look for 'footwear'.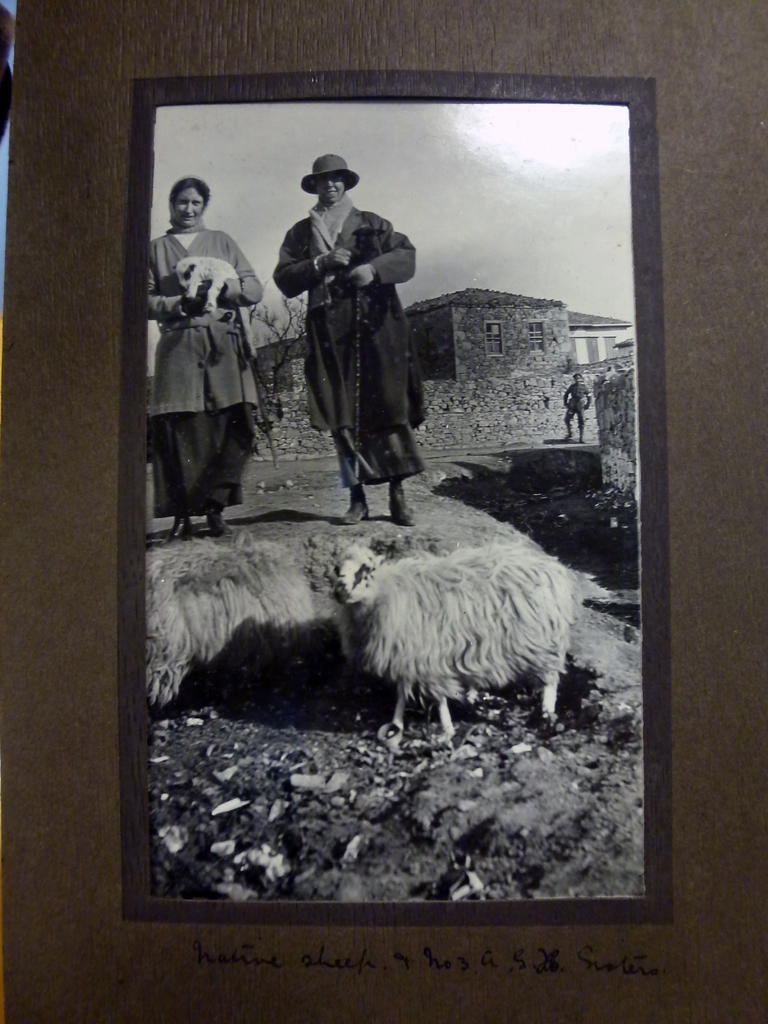
Found: pyautogui.locateOnScreen(170, 515, 193, 546).
